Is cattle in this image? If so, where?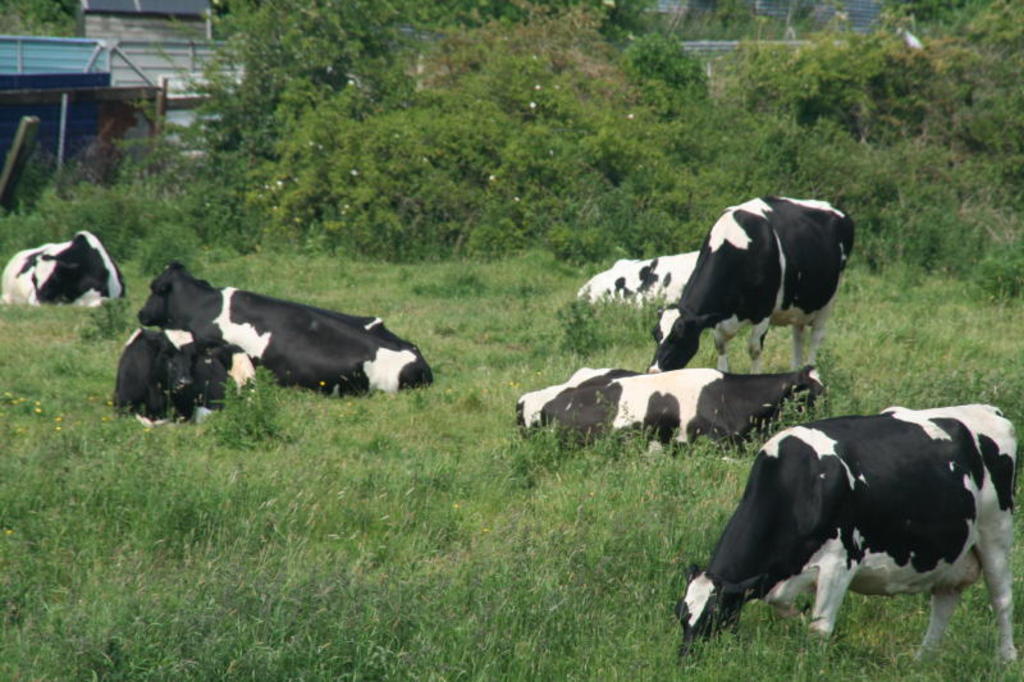
Yes, at <bbox>645, 196, 855, 372</bbox>.
